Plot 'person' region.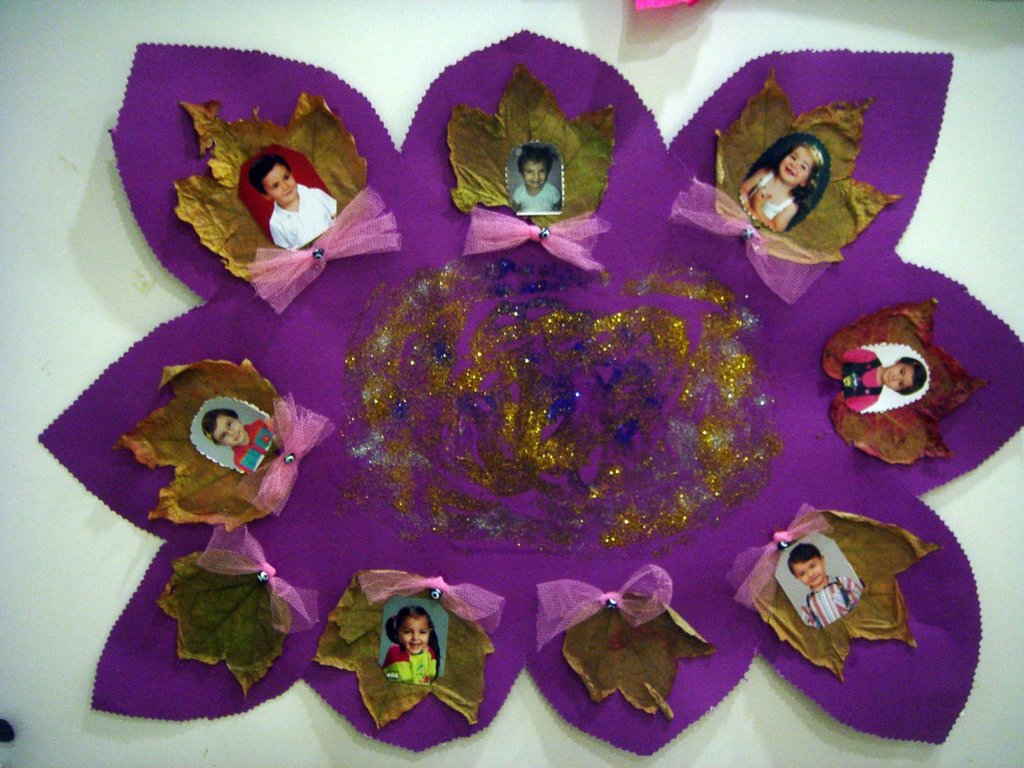
Plotted at [left=381, top=605, right=436, bottom=684].
